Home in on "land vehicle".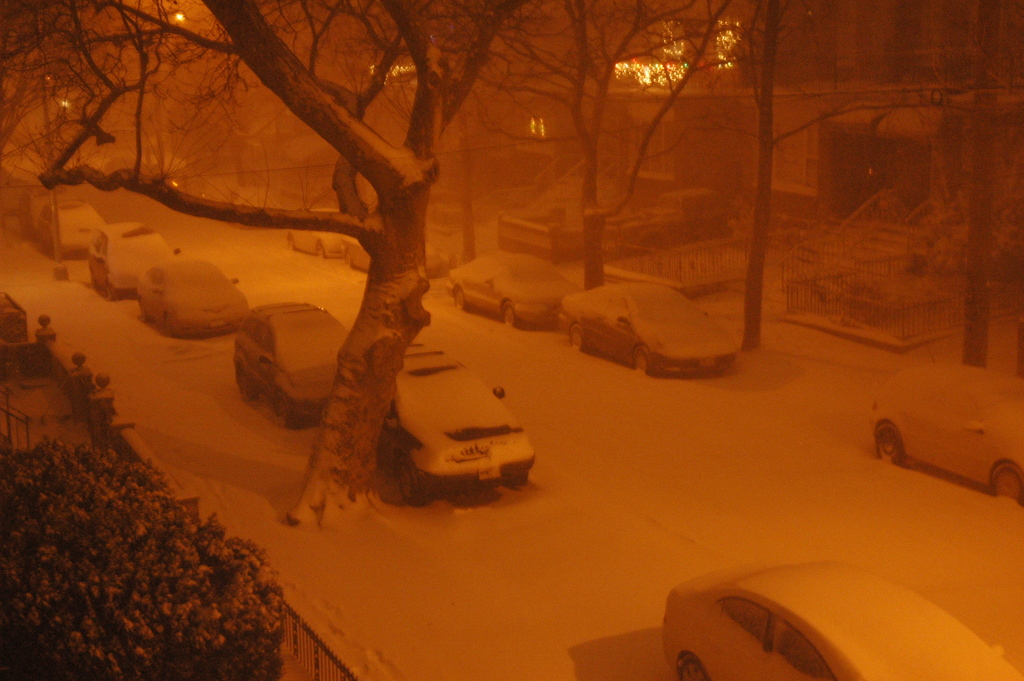
Homed in at (870,341,1007,507).
